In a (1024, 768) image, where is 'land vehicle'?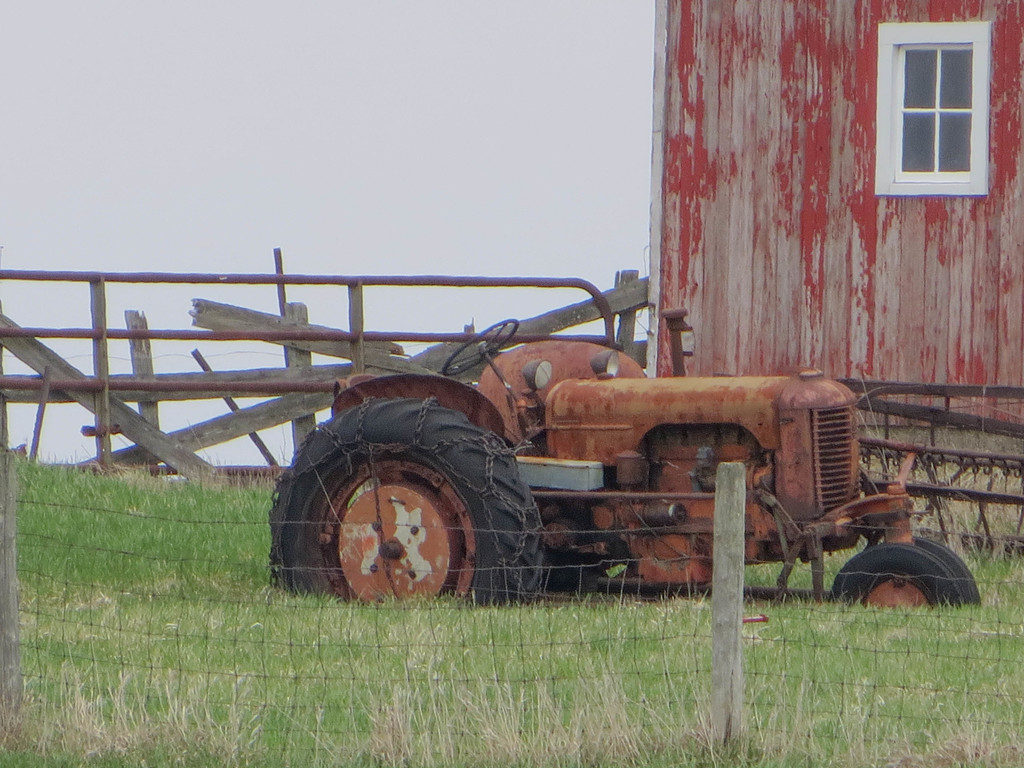
x1=271, y1=312, x2=938, y2=625.
